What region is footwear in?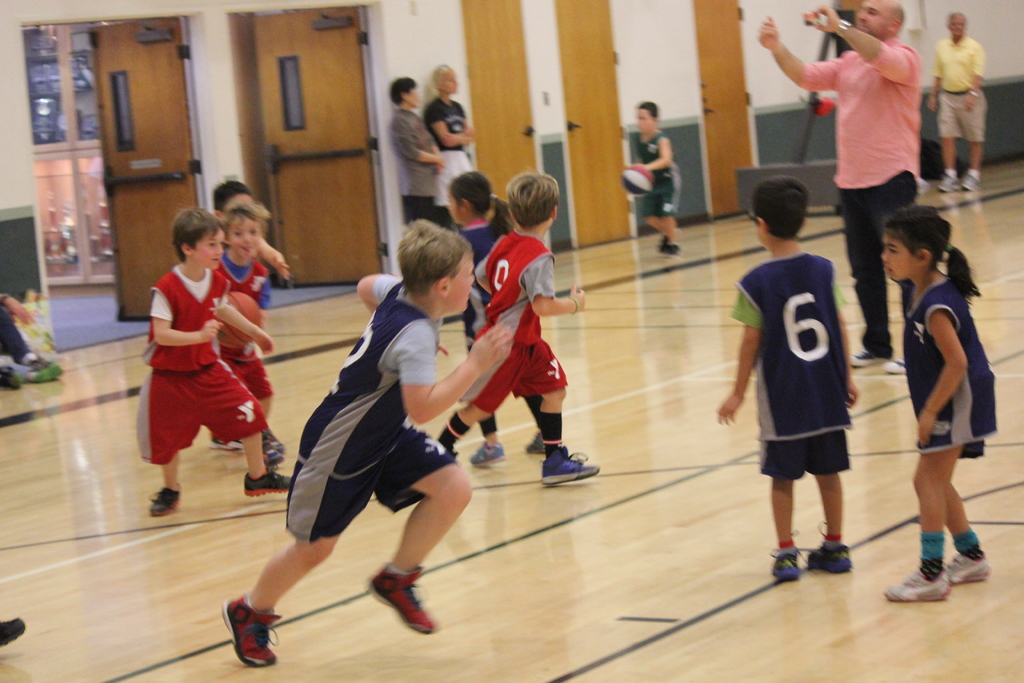
(884, 565, 948, 603).
